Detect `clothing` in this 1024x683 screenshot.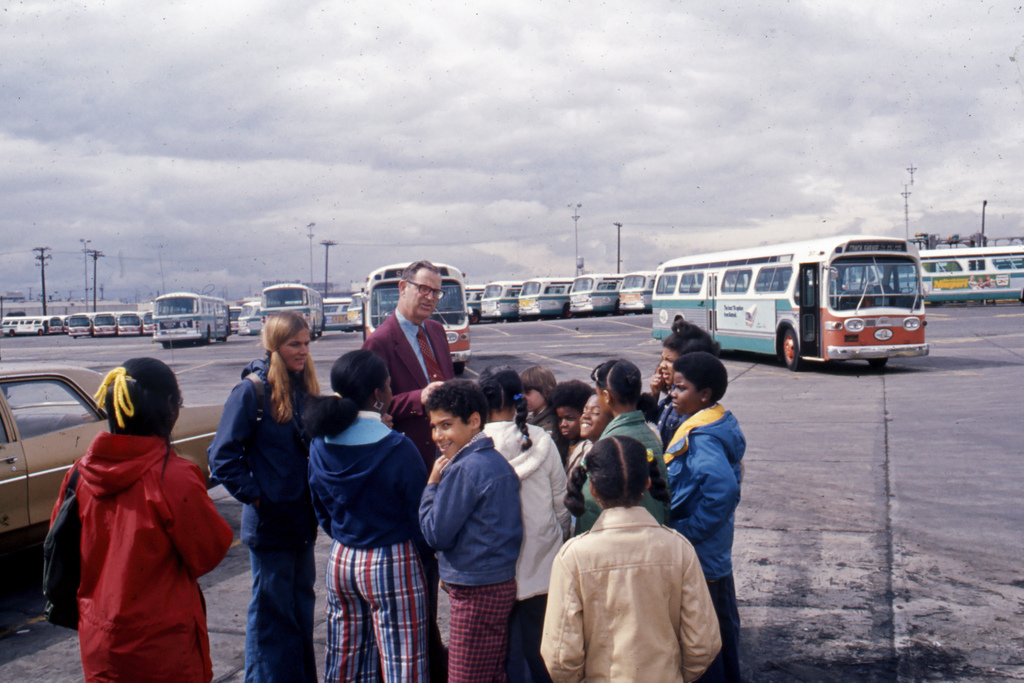
Detection: box=[426, 434, 532, 682].
